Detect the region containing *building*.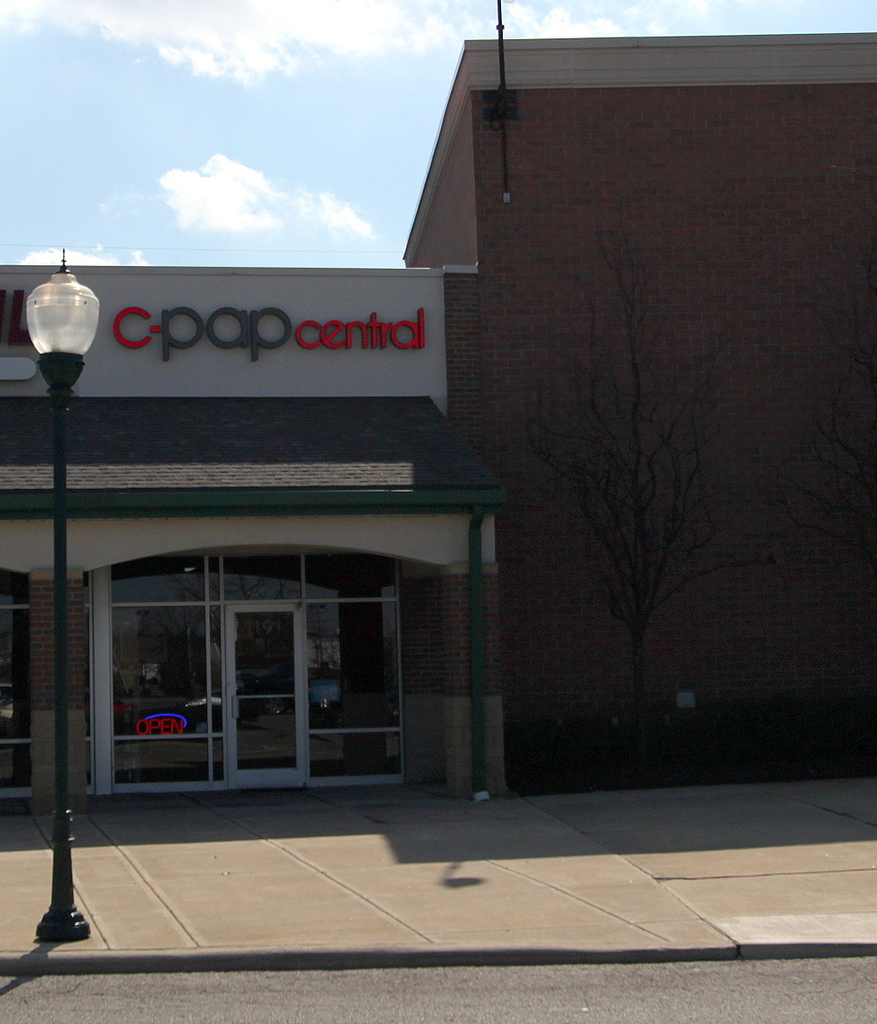
(left=0, top=0, right=876, bottom=817).
